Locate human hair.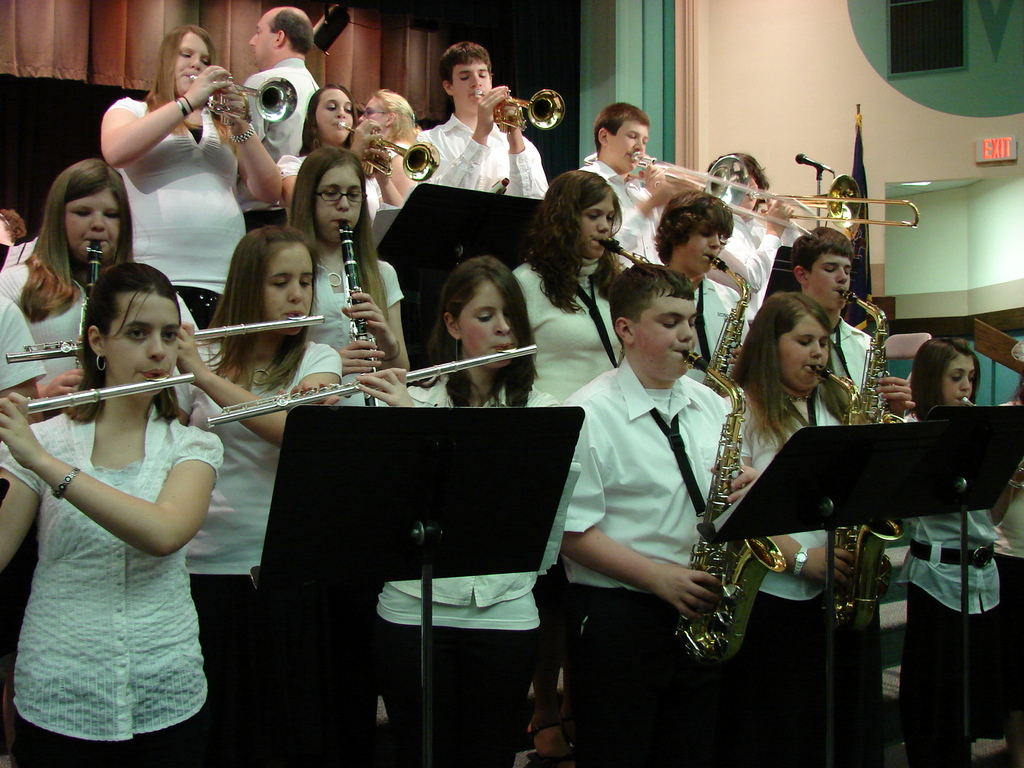
Bounding box: (703,148,769,212).
